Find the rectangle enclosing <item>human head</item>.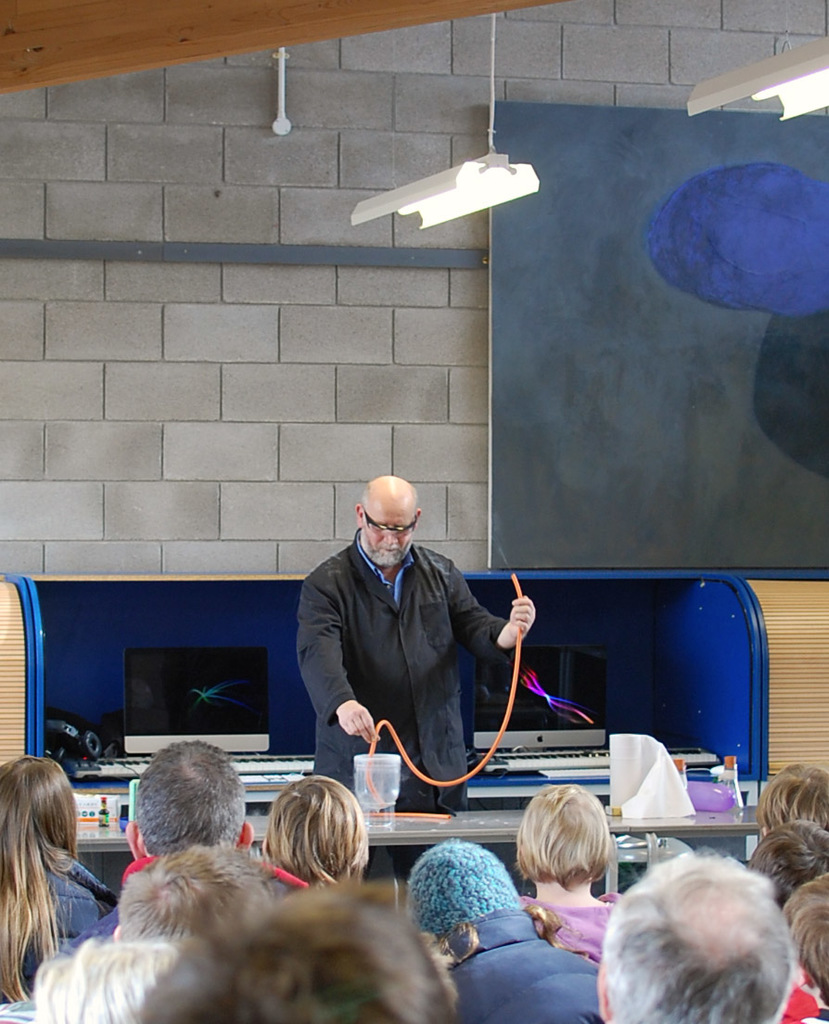
<region>403, 844, 527, 963</region>.
